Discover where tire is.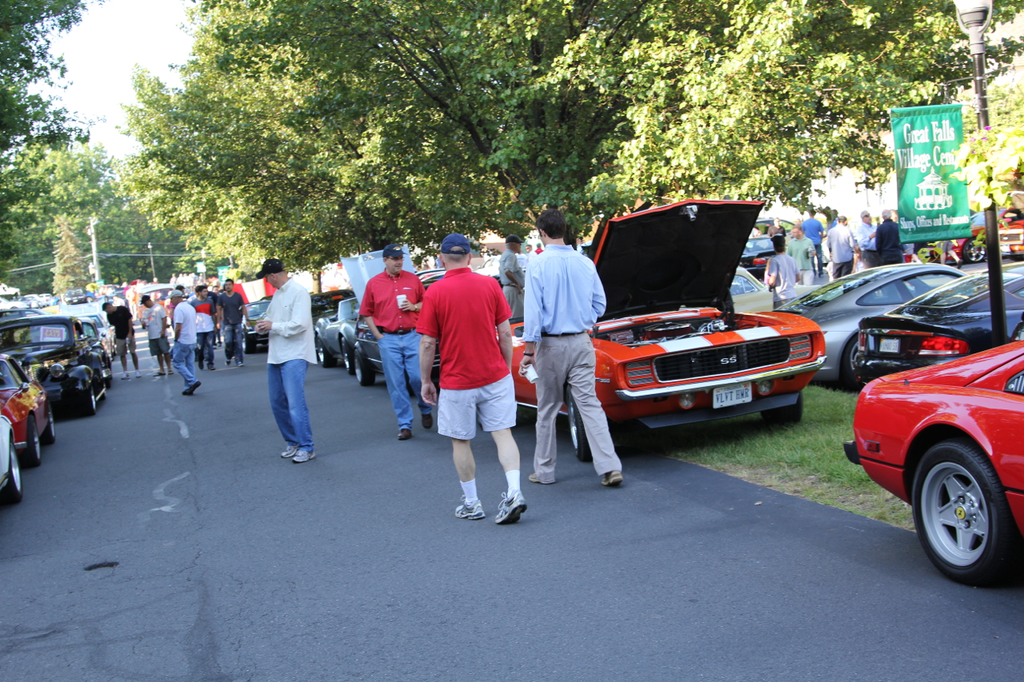
Discovered at [46,407,58,449].
